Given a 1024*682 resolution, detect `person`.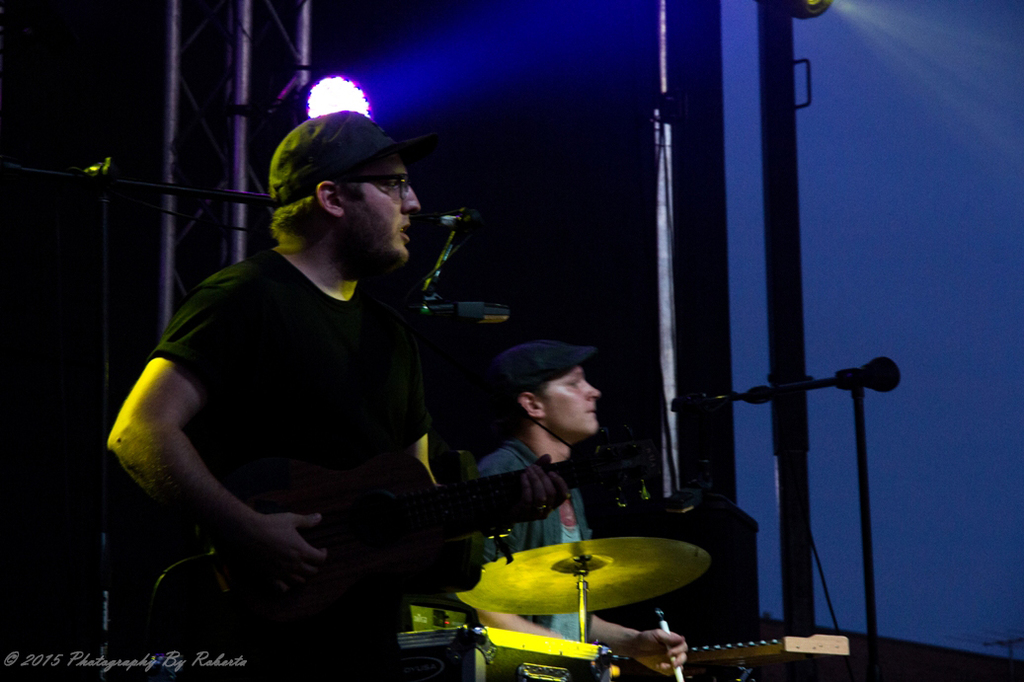
detection(470, 340, 685, 677).
